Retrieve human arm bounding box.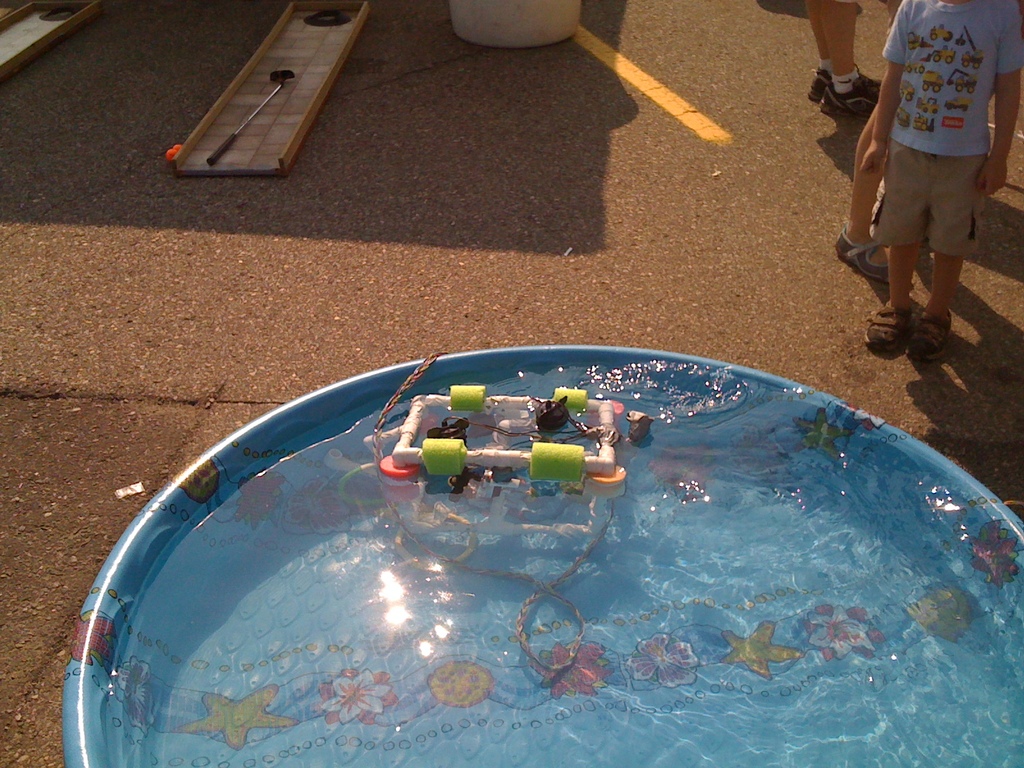
Bounding box: 861/0/926/187.
